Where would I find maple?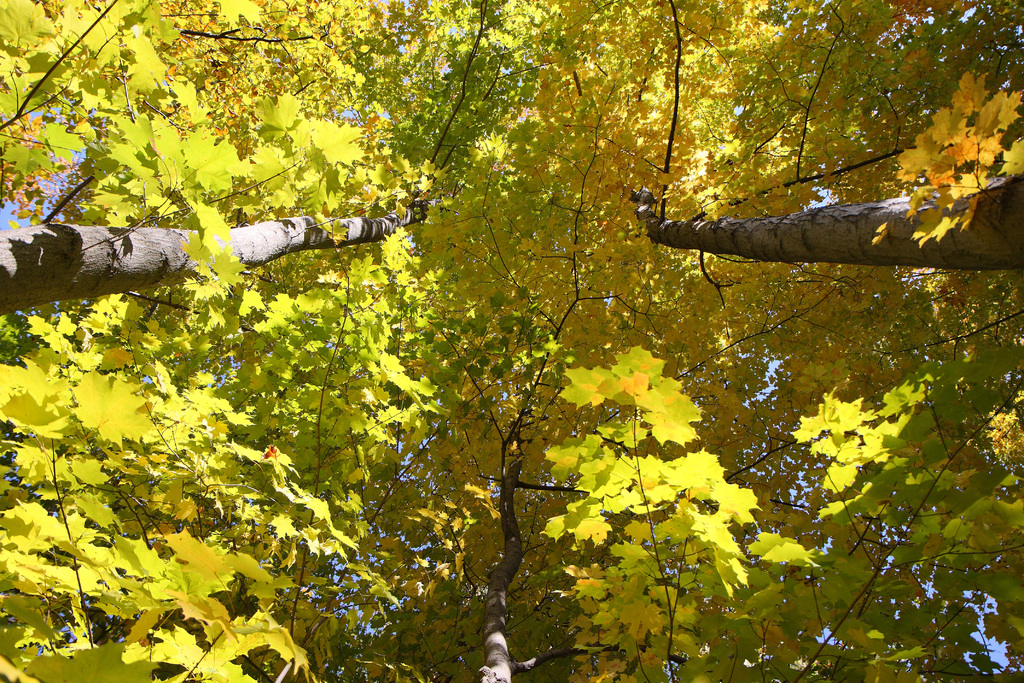
At l=1, t=0, r=1023, b=682.
